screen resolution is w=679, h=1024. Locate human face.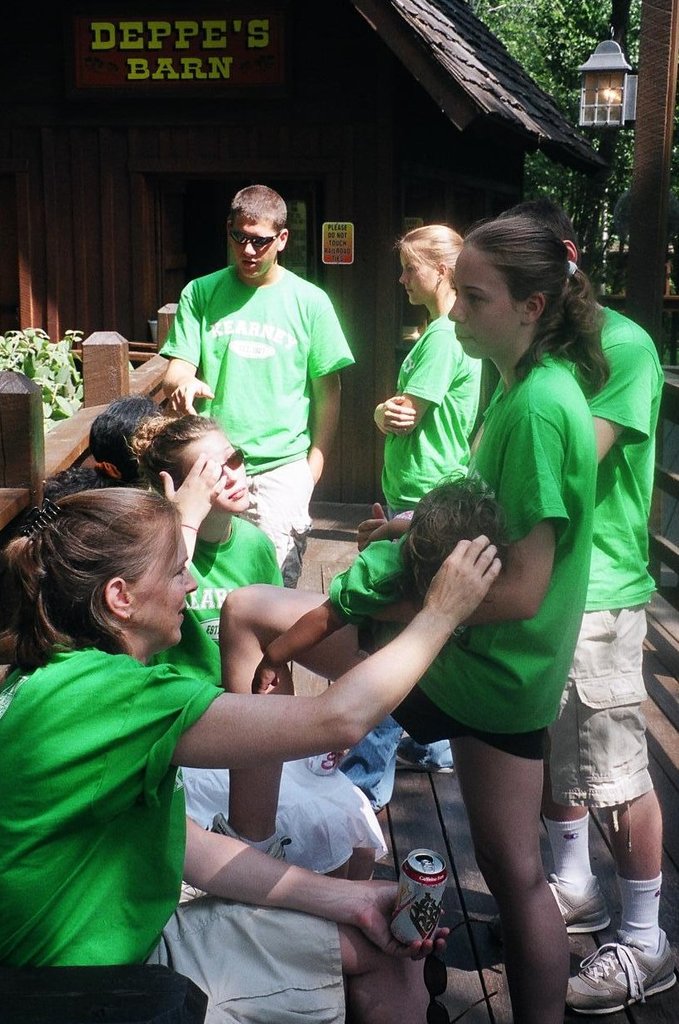
detection(140, 529, 198, 645).
